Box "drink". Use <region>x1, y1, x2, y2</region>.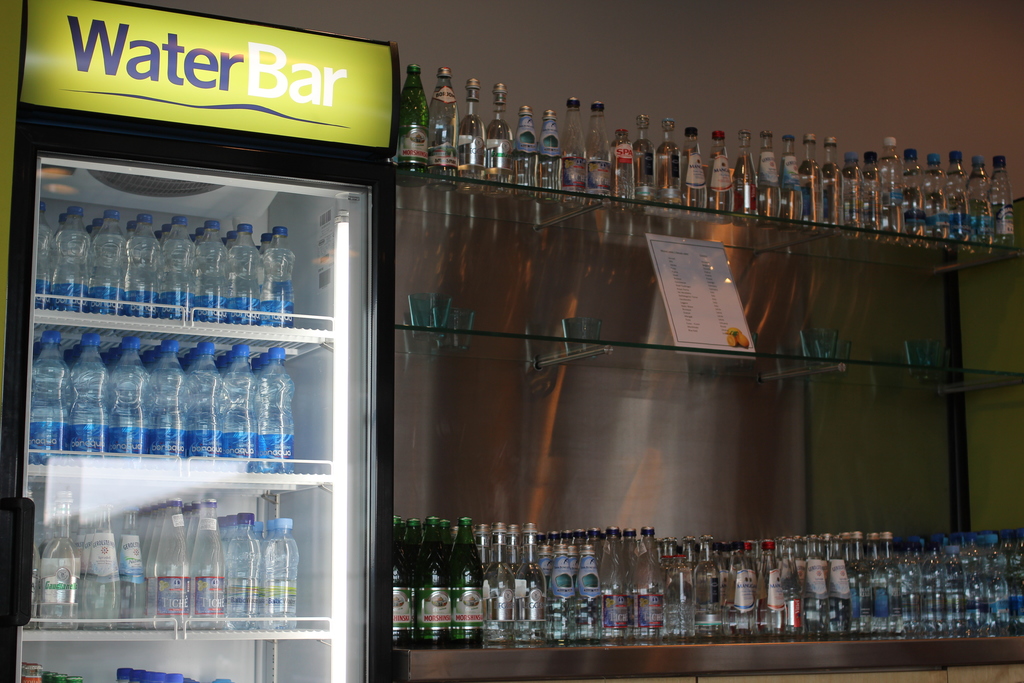
<region>820, 163, 843, 245</region>.
